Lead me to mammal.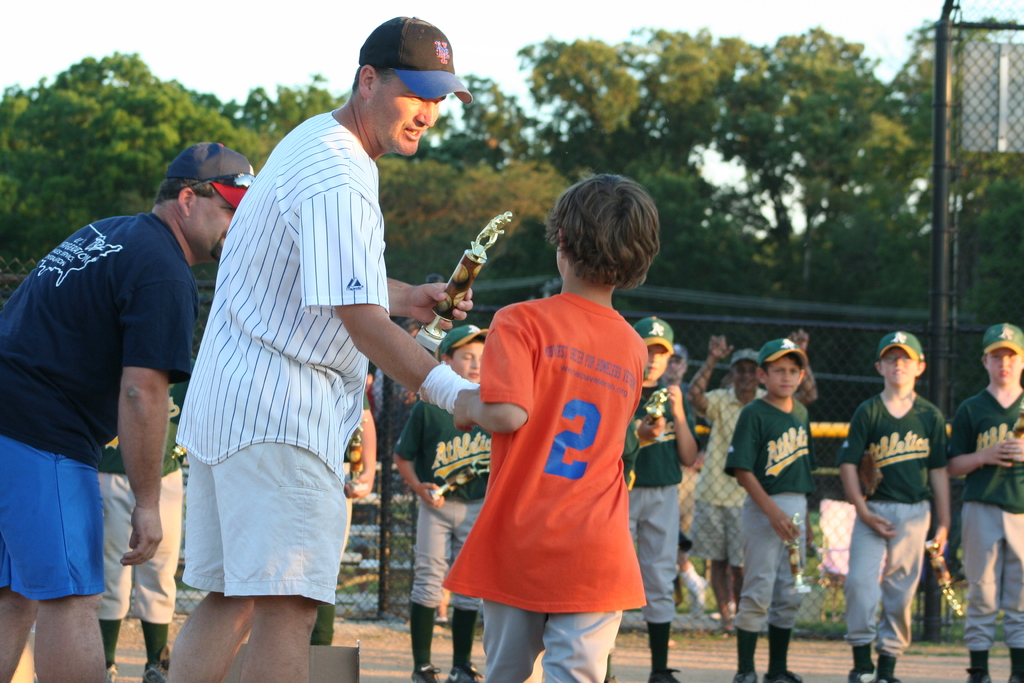
Lead to <region>723, 342, 817, 682</region>.
